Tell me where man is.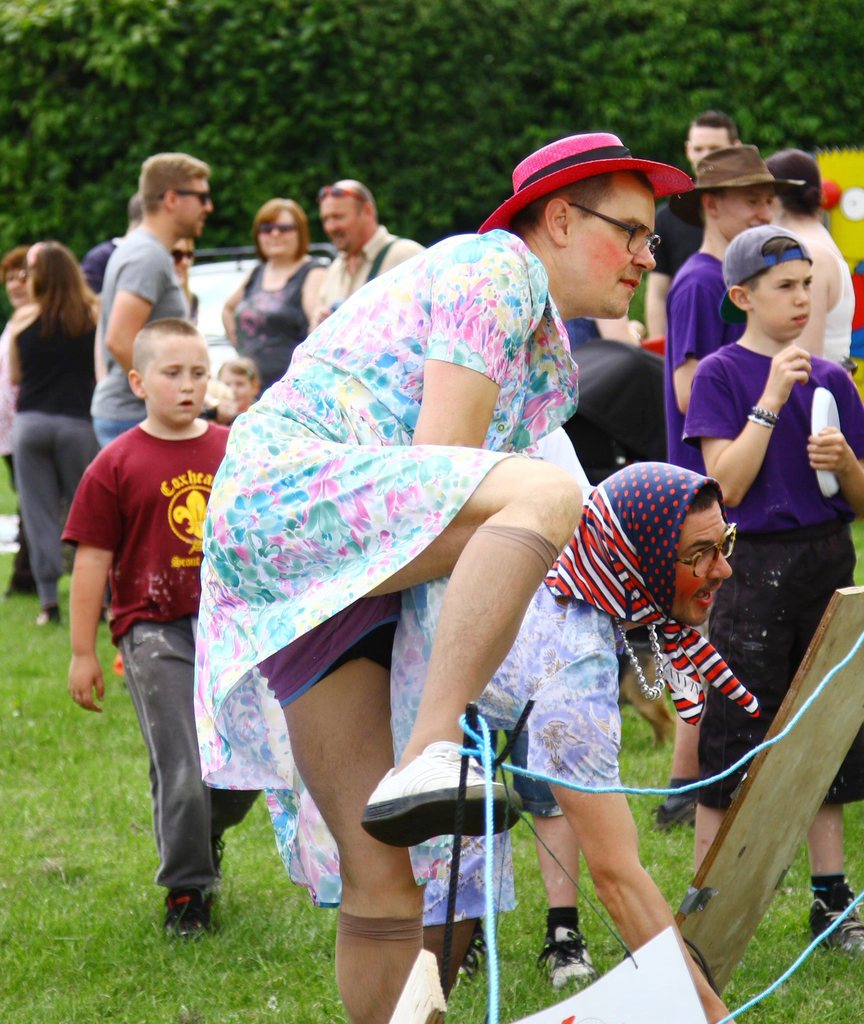
man is at box(317, 178, 422, 323).
